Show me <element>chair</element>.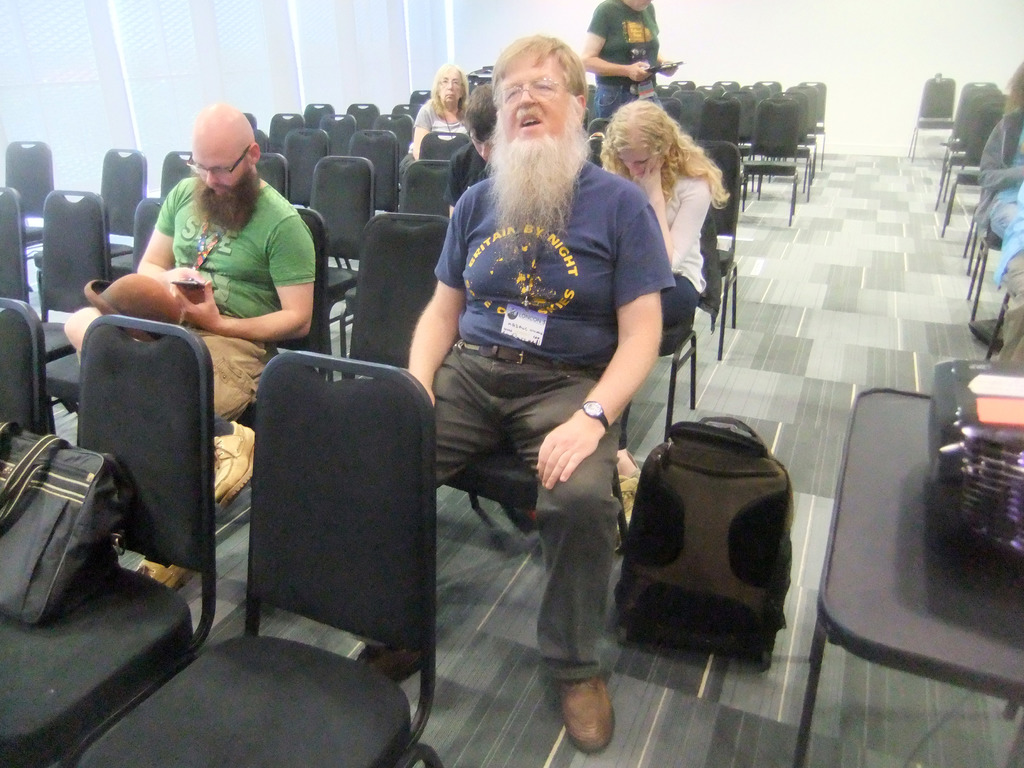
<element>chair</element> is here: (left=265, top=114, right=310, bottom=155).
